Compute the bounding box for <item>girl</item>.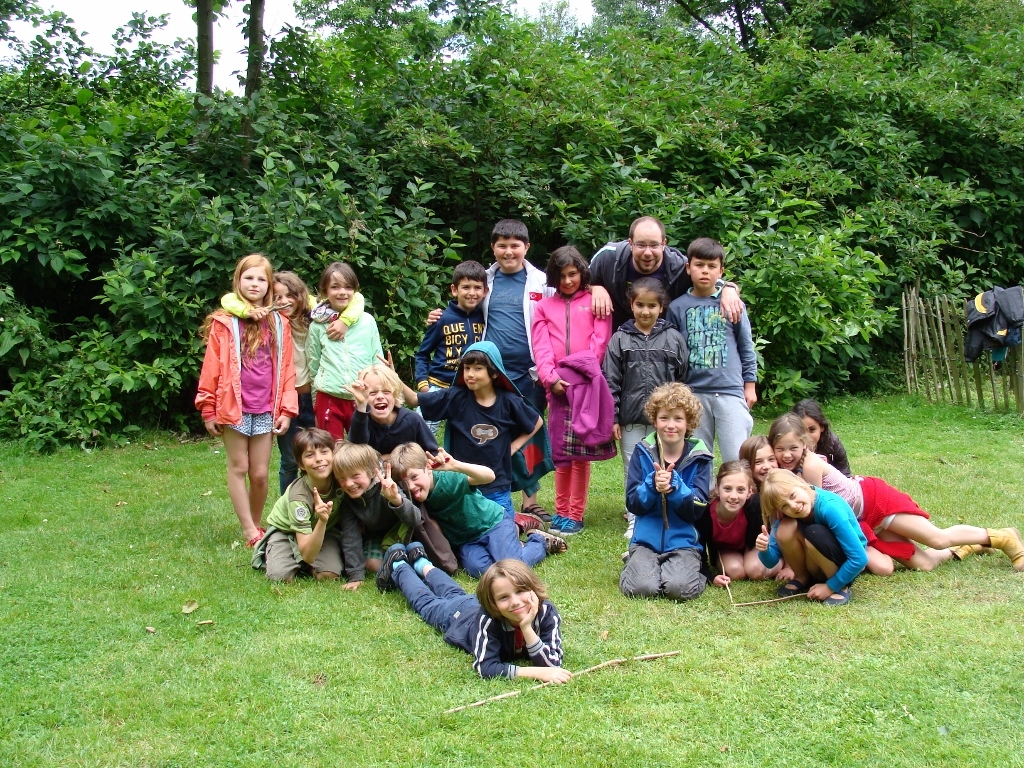
rect(376, 541, 573, 684).
